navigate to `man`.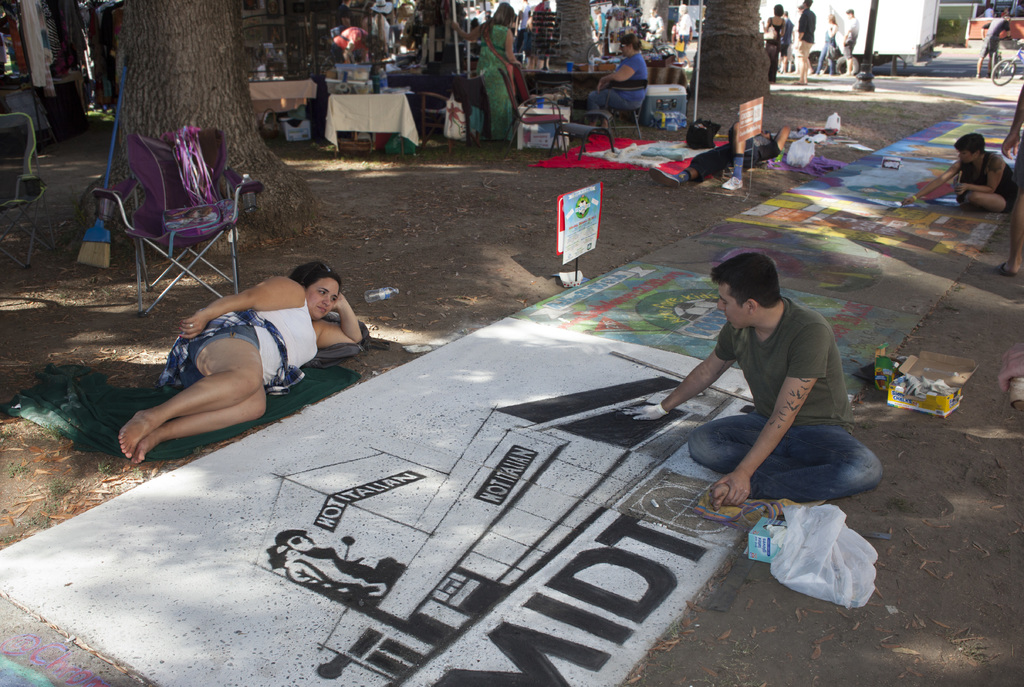
Navigation target: [left=888, top=132, right=1013, bottom=210].
